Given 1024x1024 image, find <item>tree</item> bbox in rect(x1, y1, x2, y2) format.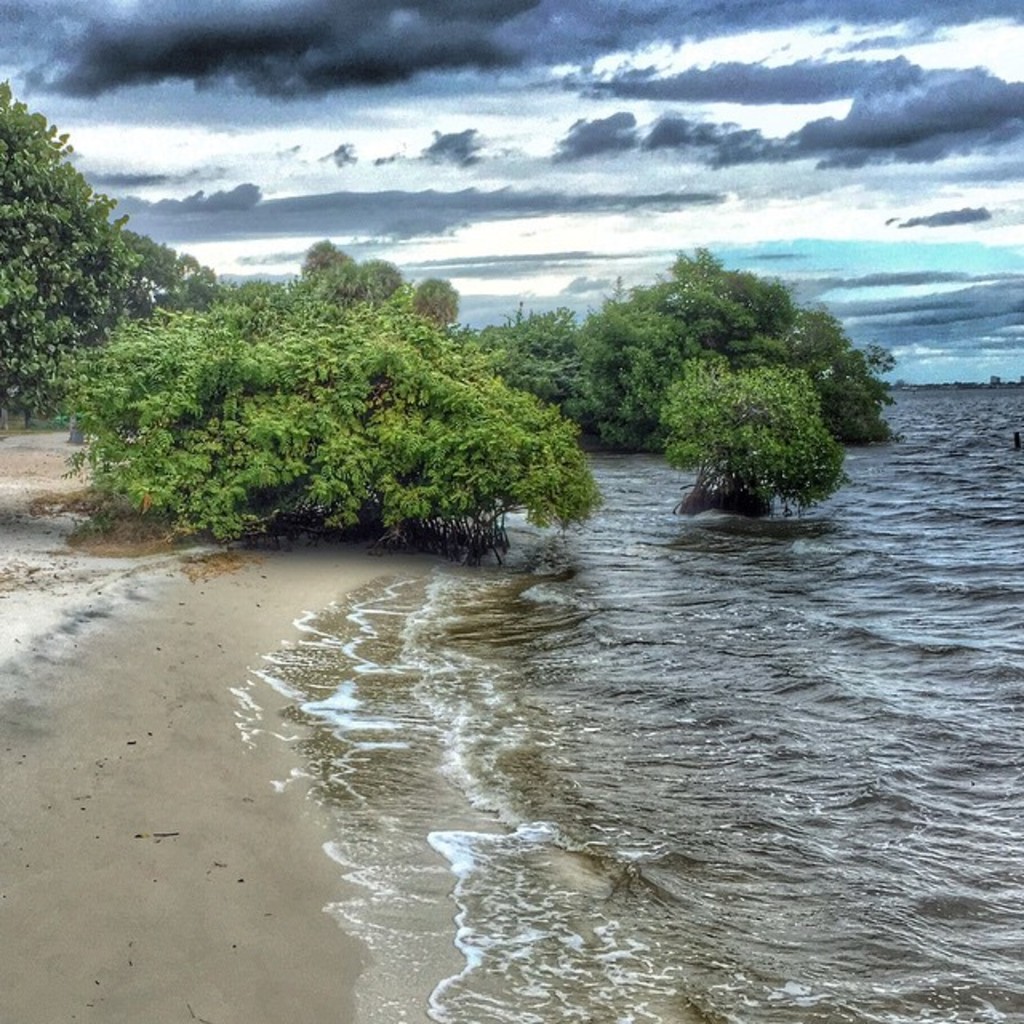
rect(56, 234, 621, 539).
